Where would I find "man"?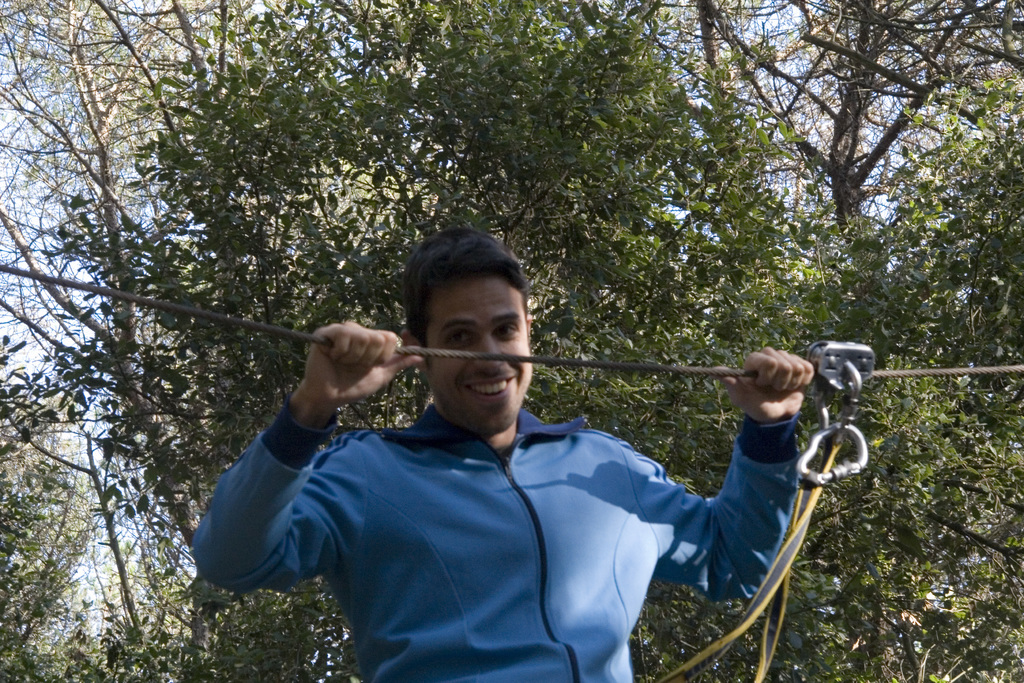
At 226:242:857:668.
